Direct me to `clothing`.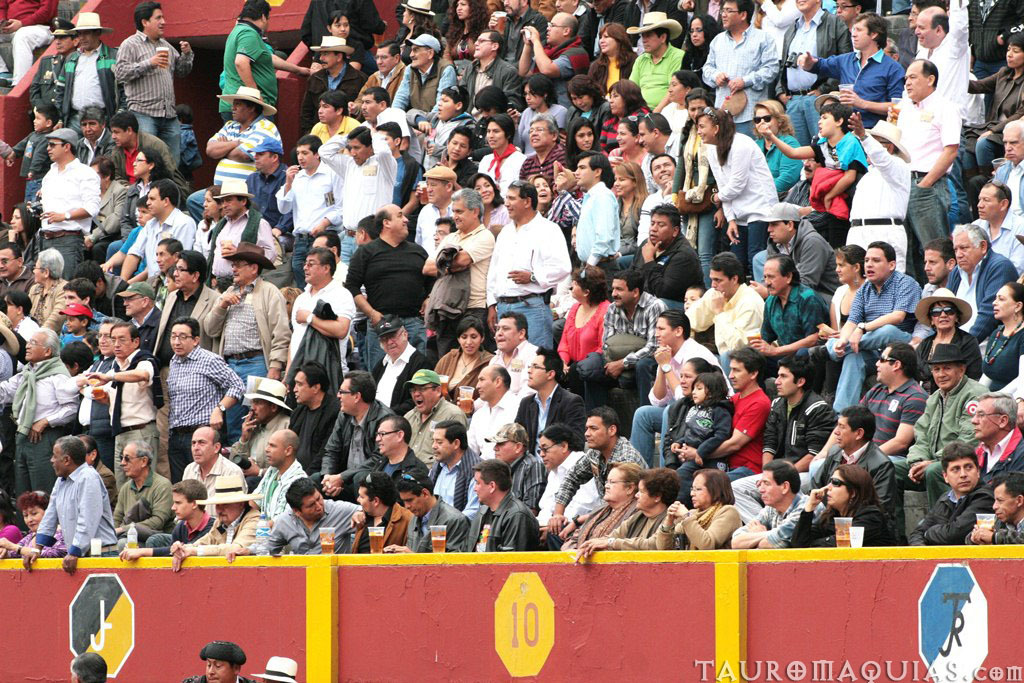
Direction: left=115, top=133, right=179, bottom=178.
